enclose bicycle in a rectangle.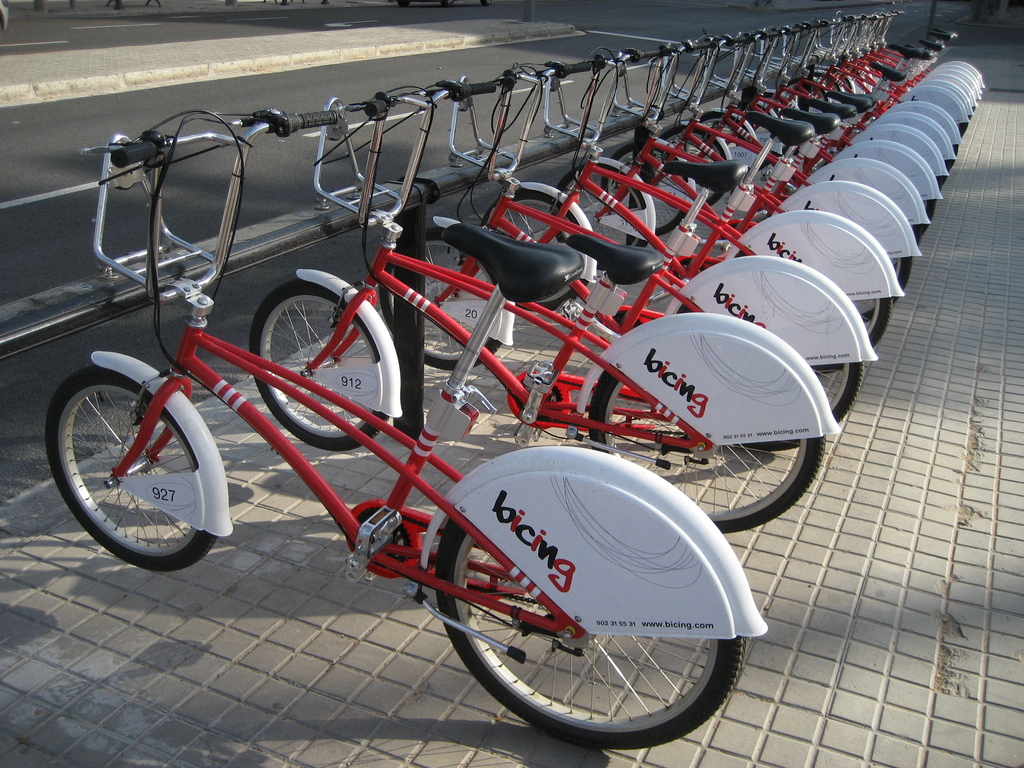
Rect(897, 36, 990, 110).
